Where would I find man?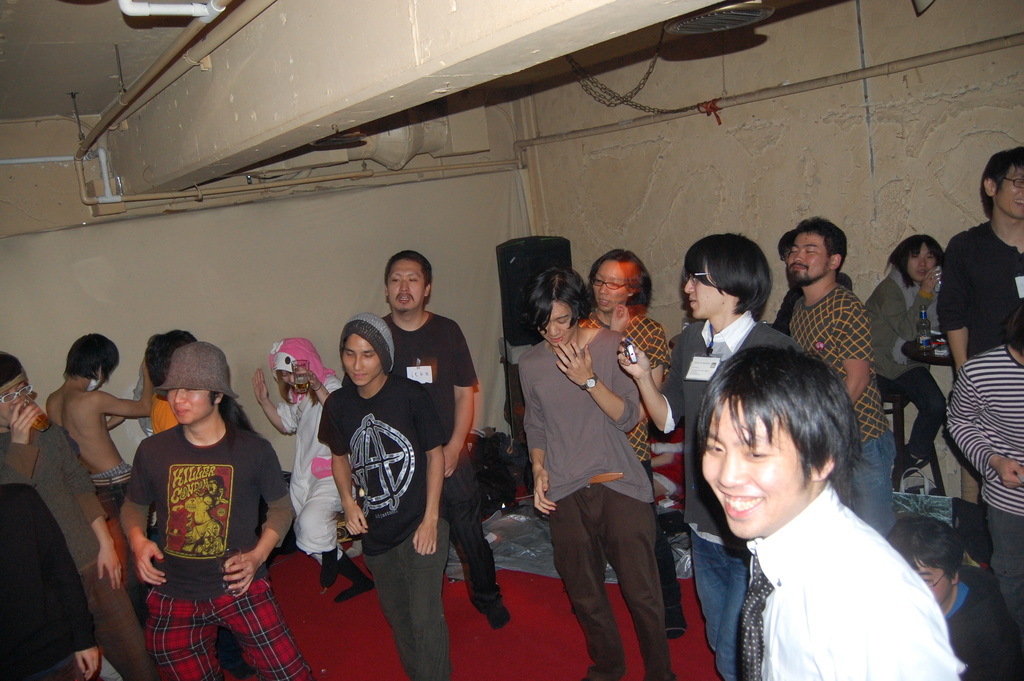
At <box>934,148,1023,571</box>.
